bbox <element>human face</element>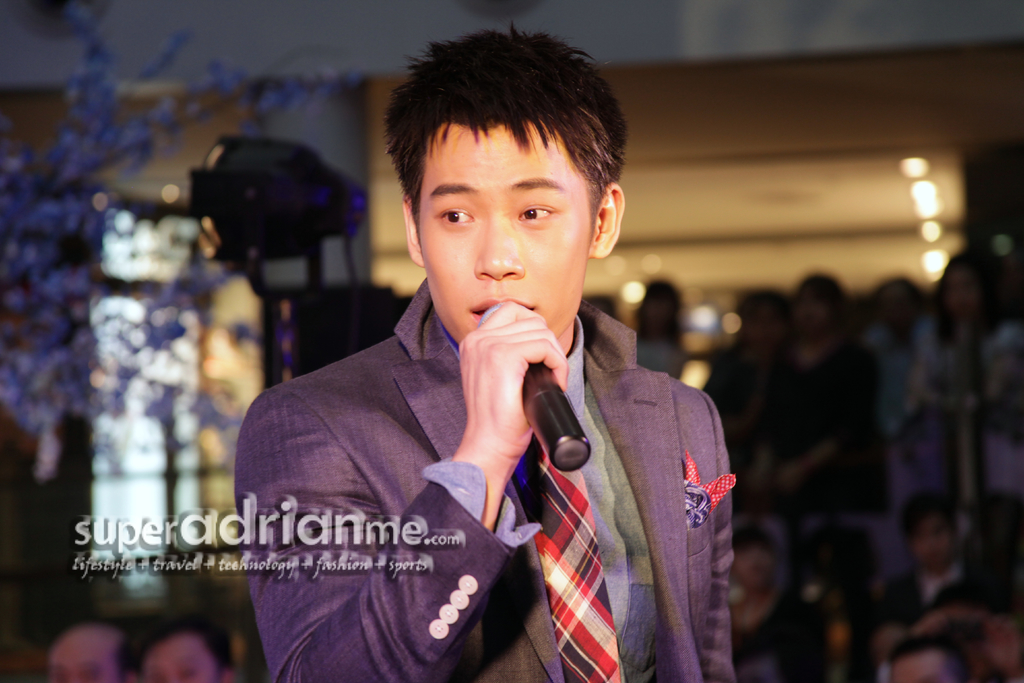
417,122,594,338
